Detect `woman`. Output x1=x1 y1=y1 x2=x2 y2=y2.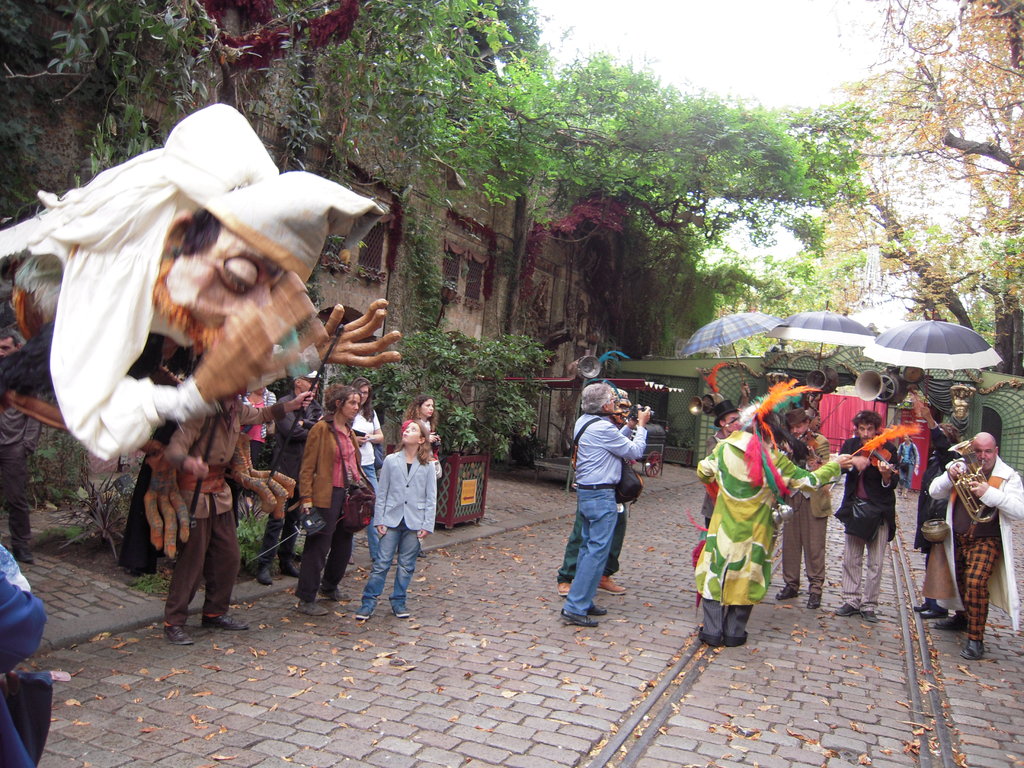
x1=351 y1=380 x2=383 y2=561.
